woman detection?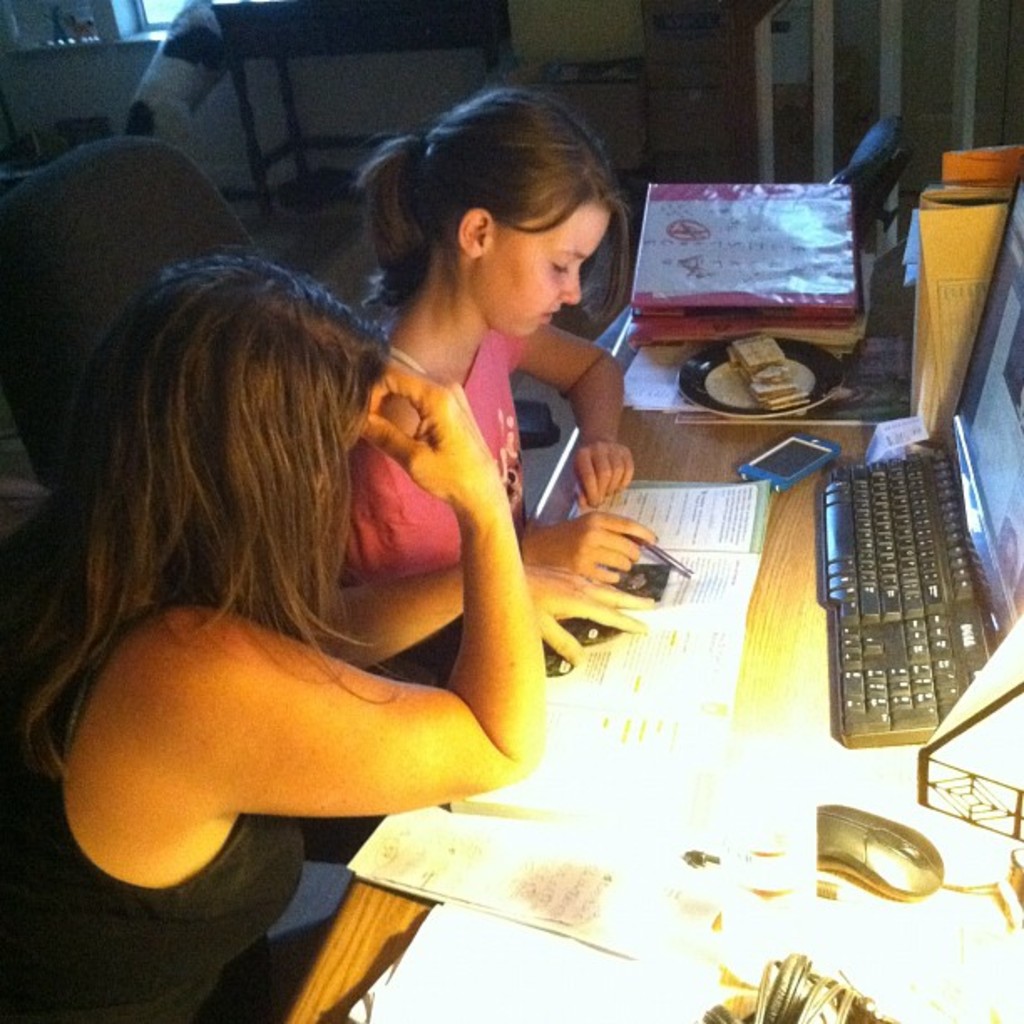
l=0, t=251, r=656, b=1022
